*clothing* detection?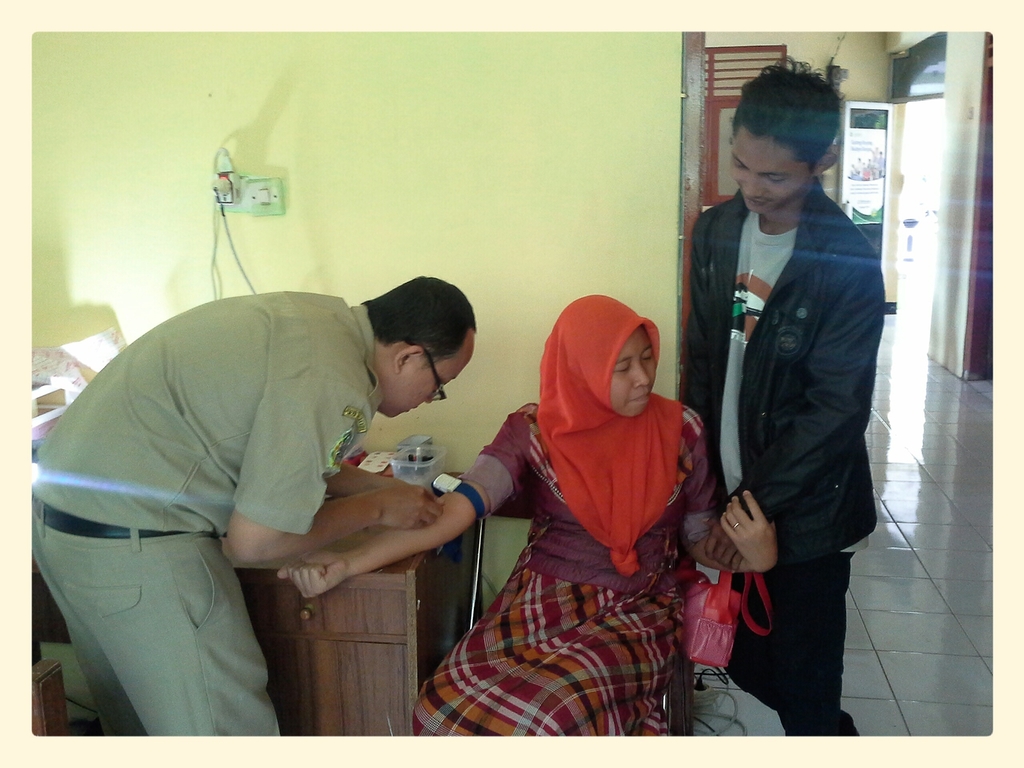
locate(42, 253, 444, 732)
